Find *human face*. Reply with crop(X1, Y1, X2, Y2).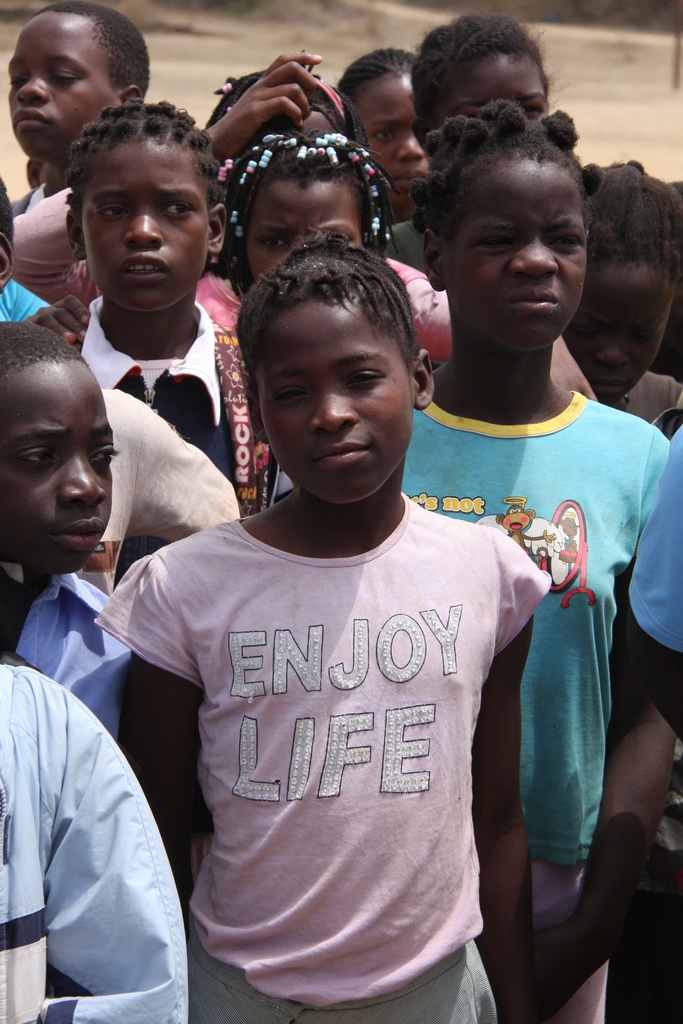
crop(80, 139, 213, 310).
